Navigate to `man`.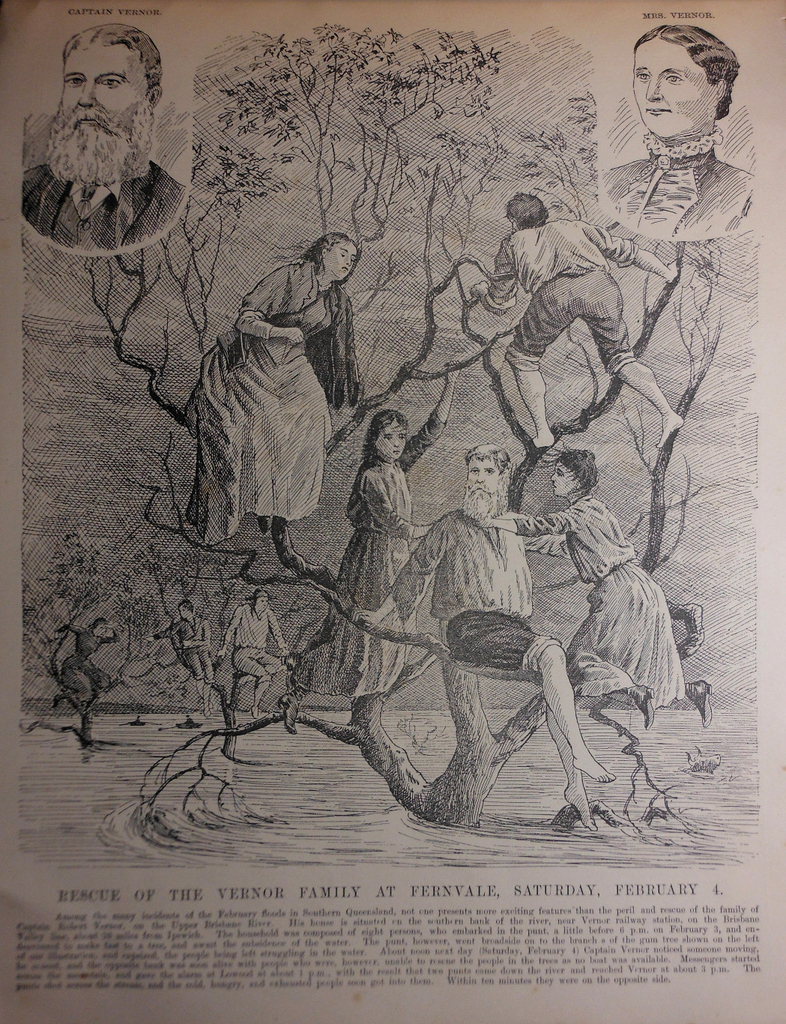
Navigation target: 363 442 621 835.
